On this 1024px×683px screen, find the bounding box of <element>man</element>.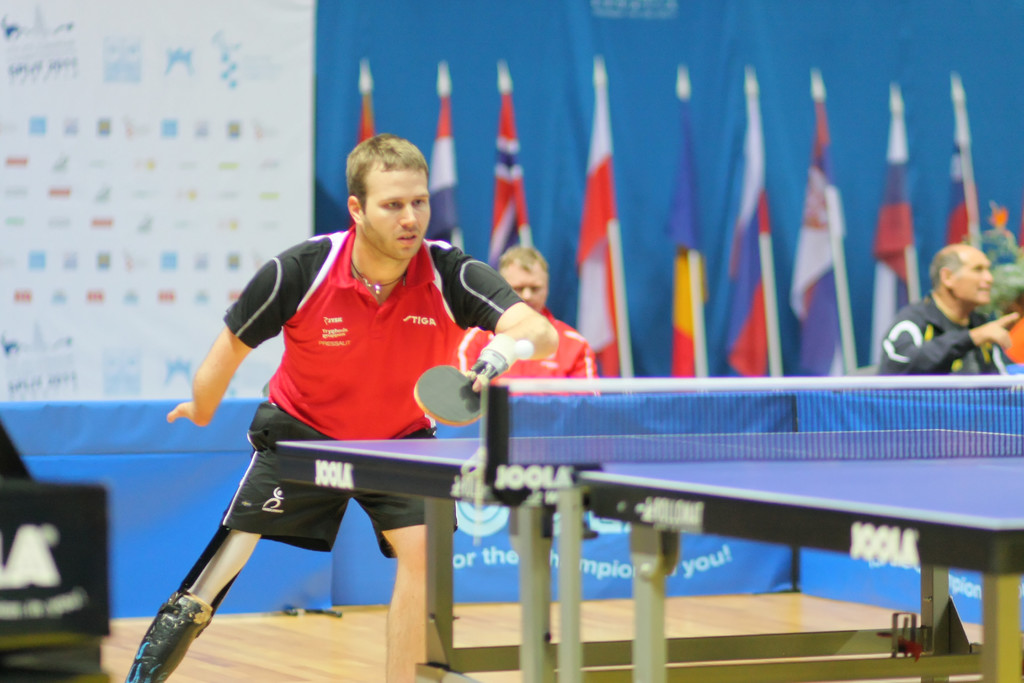
Bounding box: (left=147, top=151, right=535, bottom=655).
